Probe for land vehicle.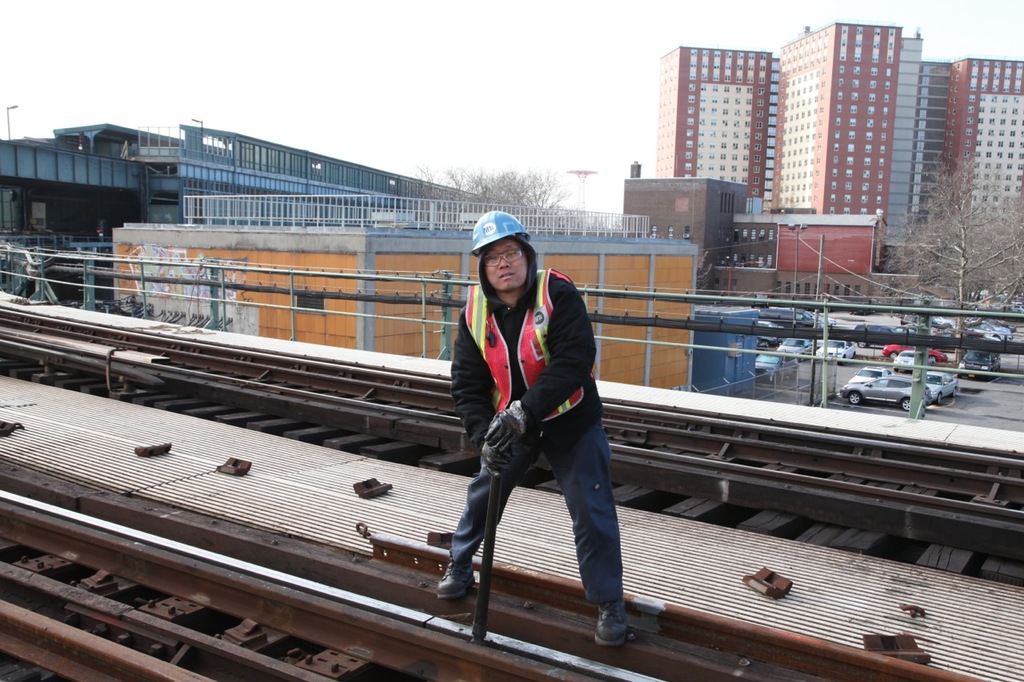
Probe result: box(840, 376, 927, 413).
